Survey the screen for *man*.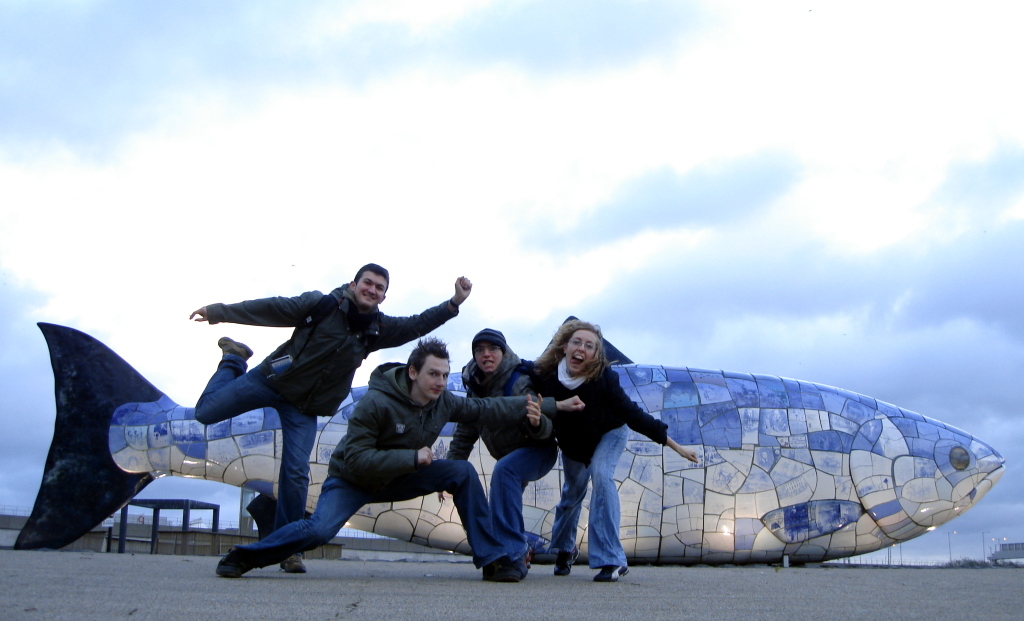
Survey found: crop(218, 327, 590, 592).
